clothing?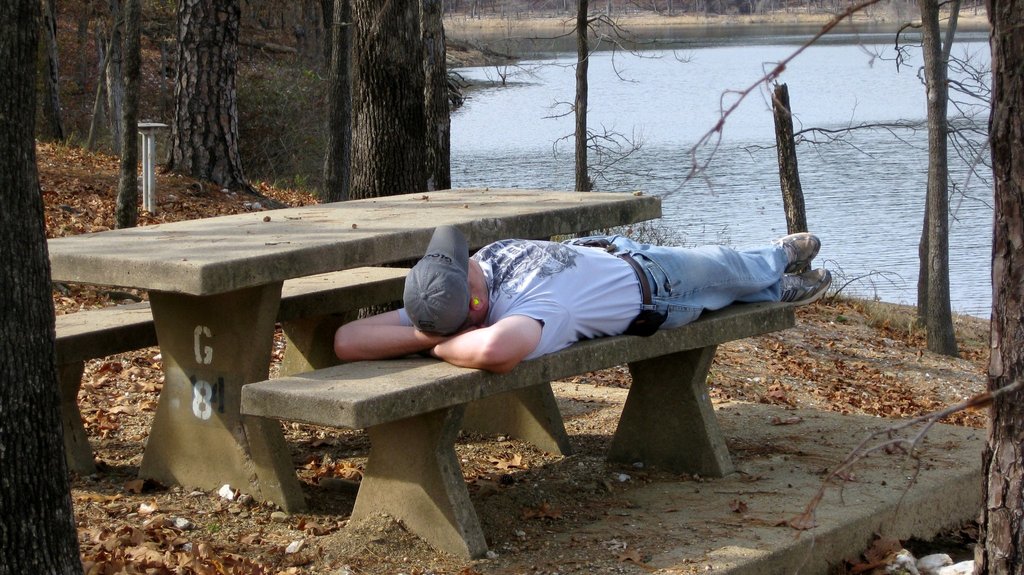
Rect(413, 206, 817, 388)
